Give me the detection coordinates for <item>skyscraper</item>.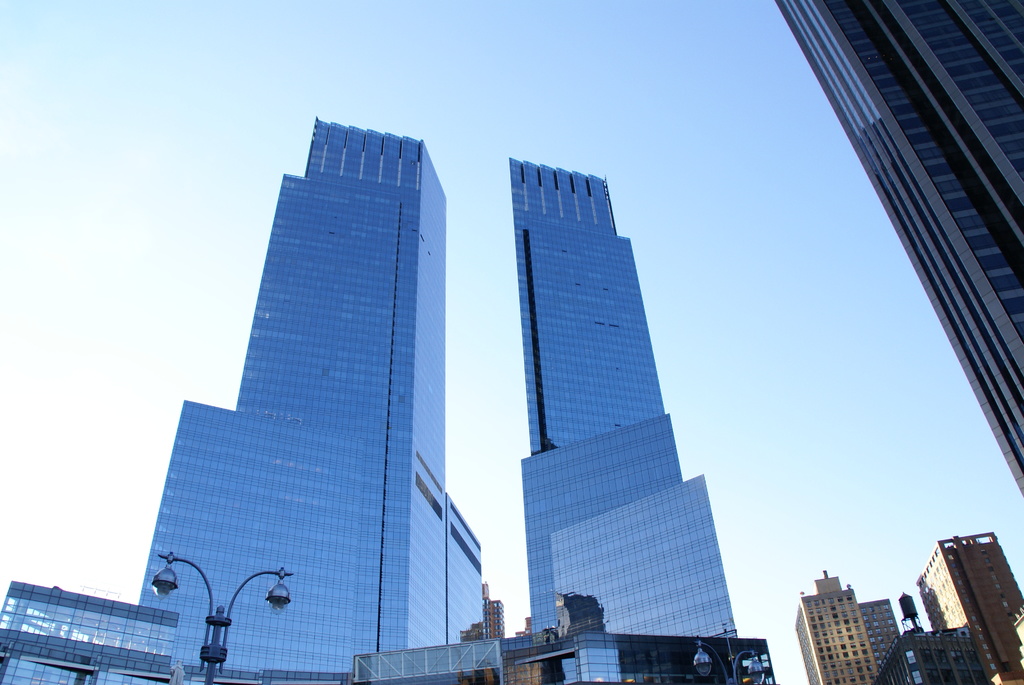
bbox=[2, 114, 507, 684].
